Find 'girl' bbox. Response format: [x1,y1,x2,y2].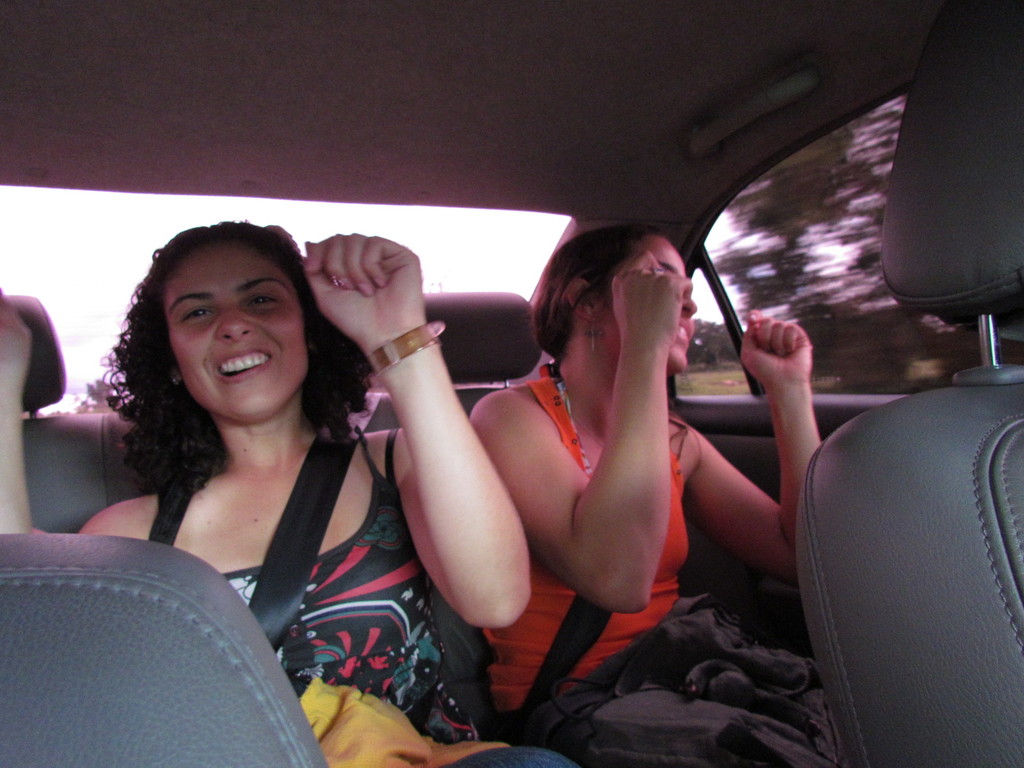
[469,227,820,767].
